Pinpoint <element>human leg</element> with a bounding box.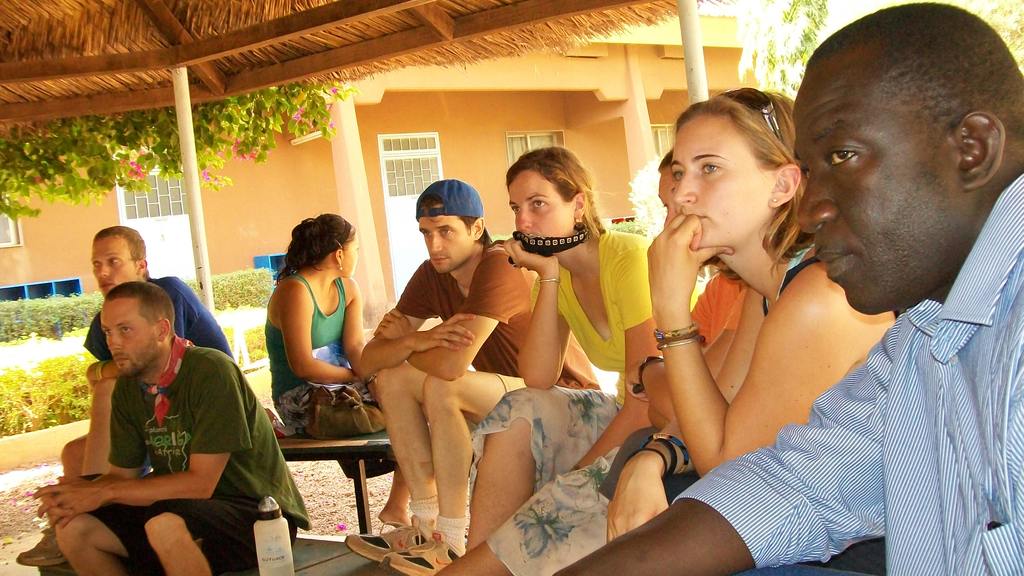
{"left": 375, "top": 470, "right": 412, "bottom": 532}.
